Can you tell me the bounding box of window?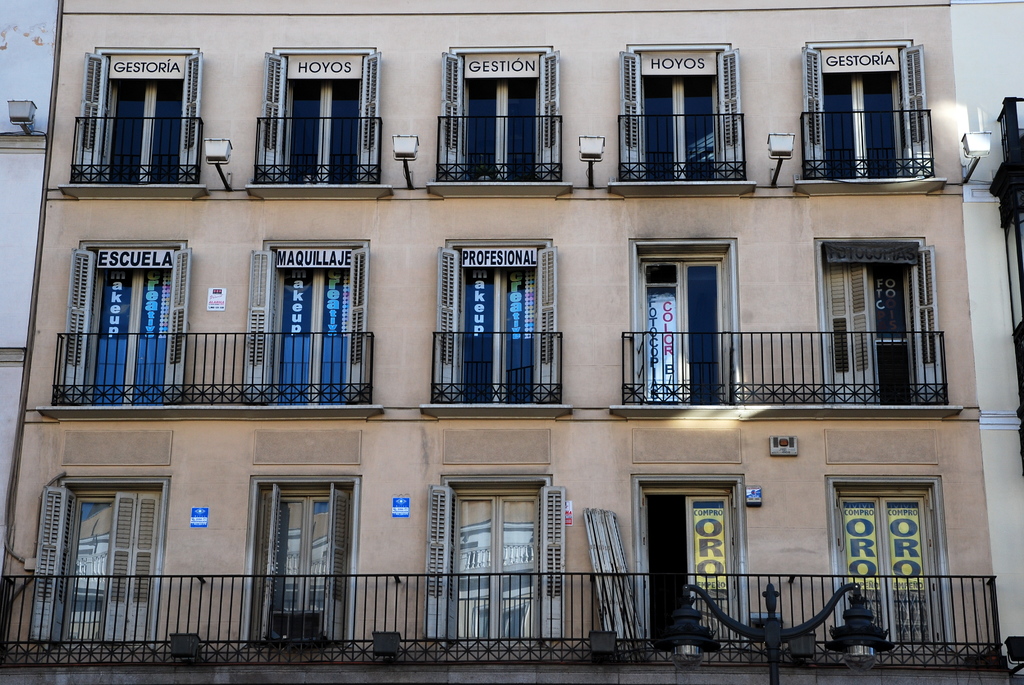
x1=261, y1=51, x2=381, y2=189.
